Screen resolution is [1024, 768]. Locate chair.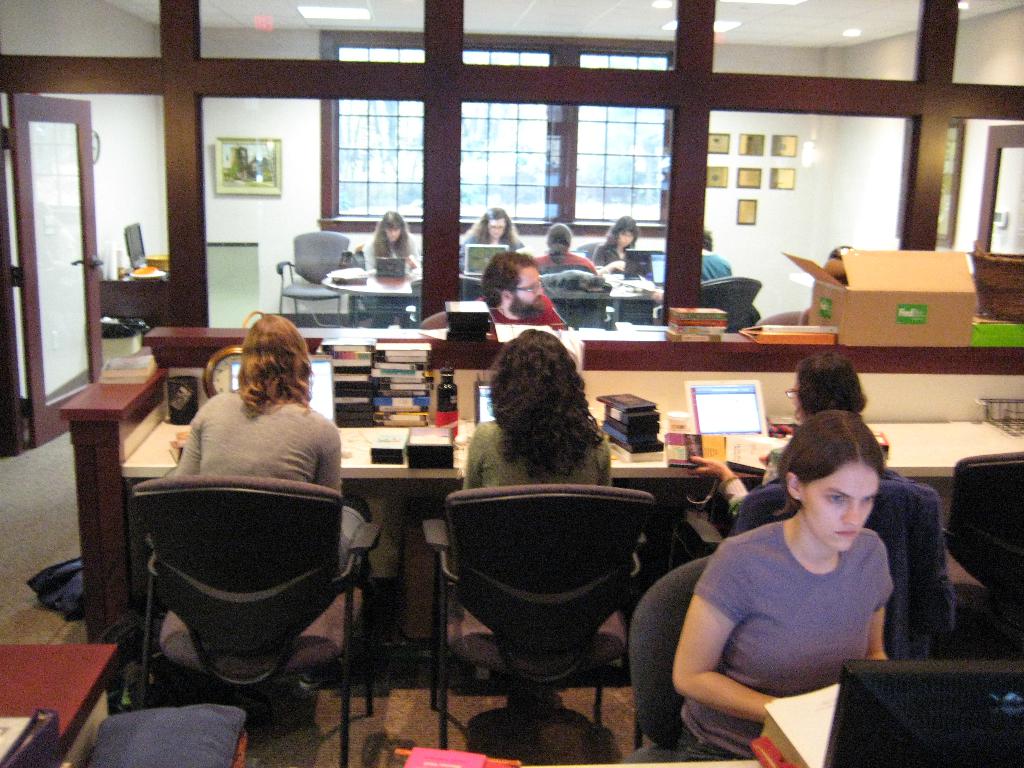
{"left": 275, "top": 228, "right": 351, "bottom": 329}.
